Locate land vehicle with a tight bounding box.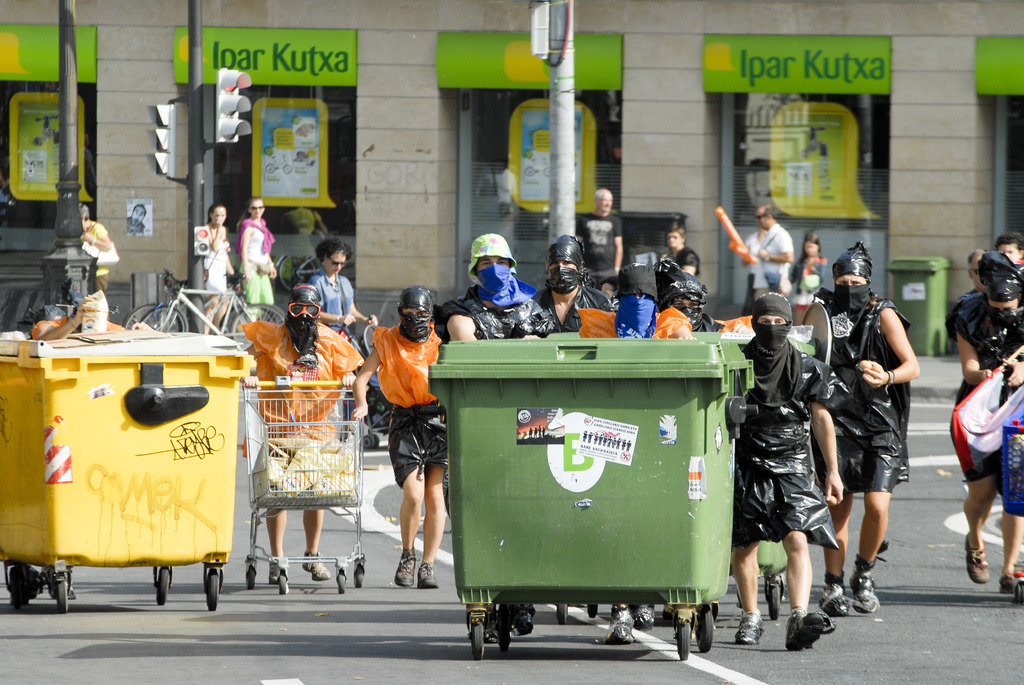
x1=139, y1=276, x2=287, y2=349.
